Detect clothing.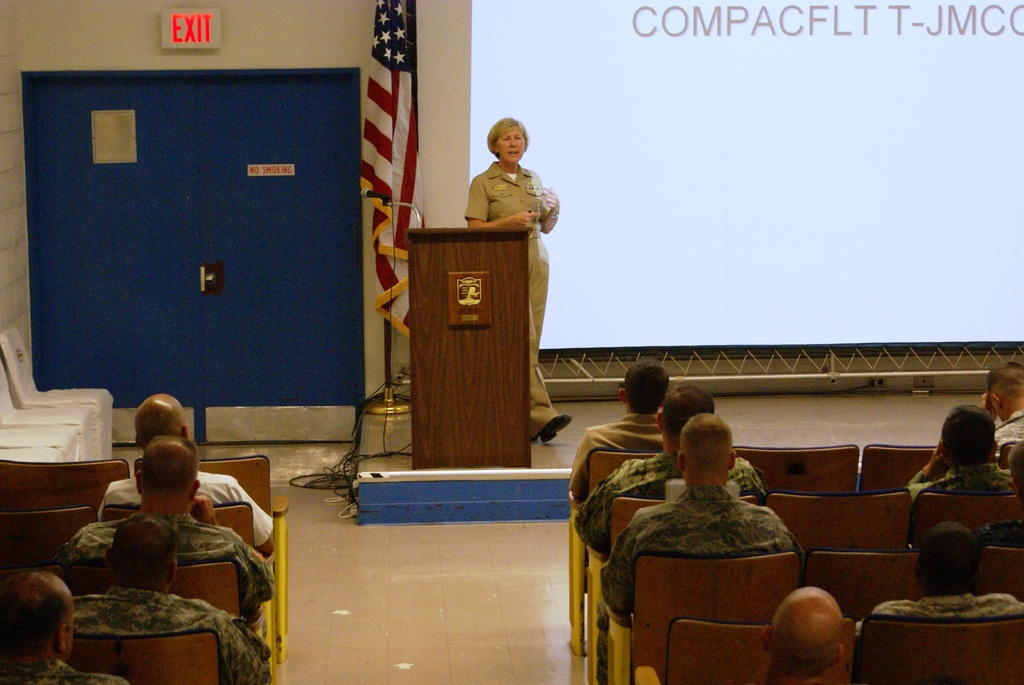
Detected at x1=565 y1=400 x2=665 y2=502.
